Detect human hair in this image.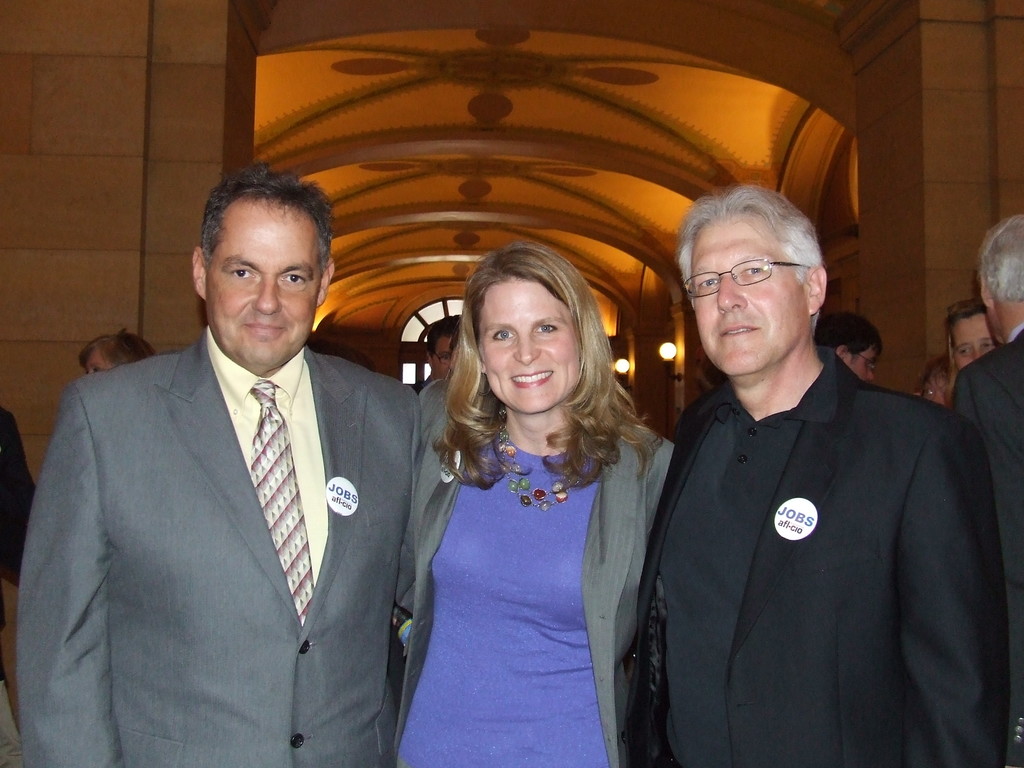
Detection: (913,352,950,401).
